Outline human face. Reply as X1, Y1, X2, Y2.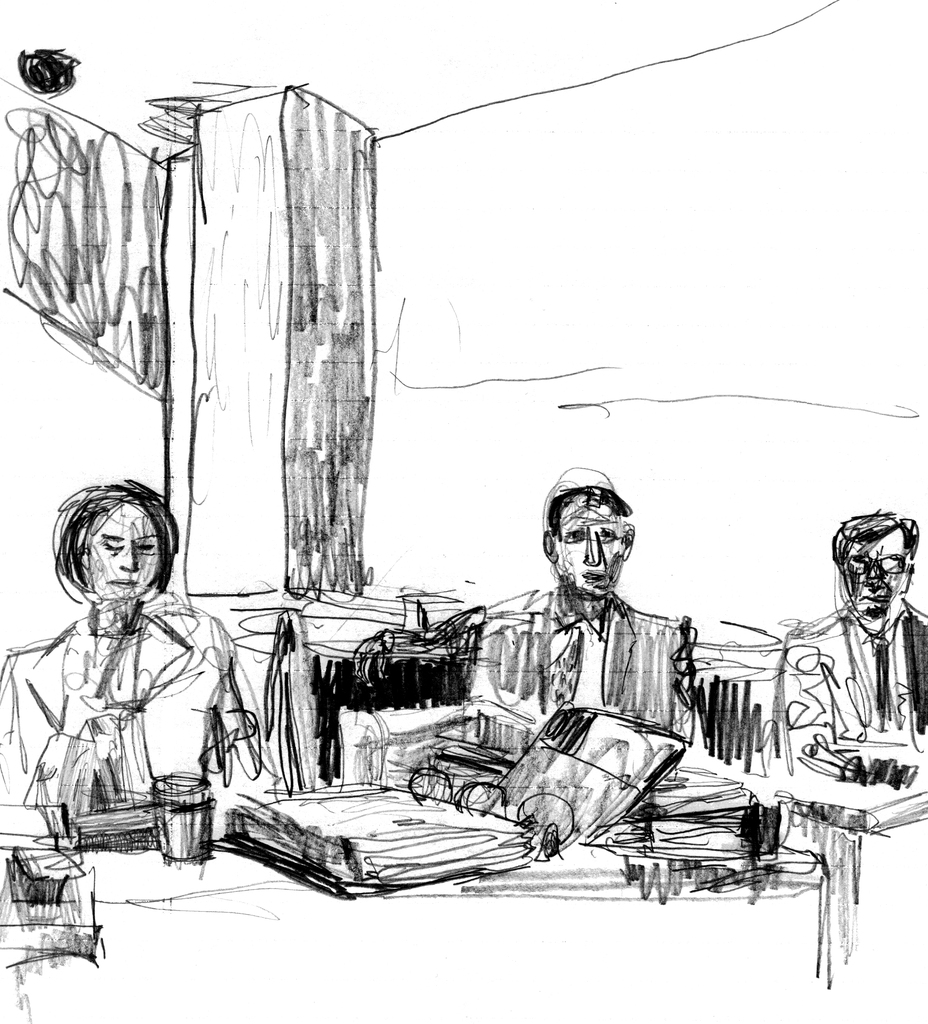
847, 522, 909, 612.
